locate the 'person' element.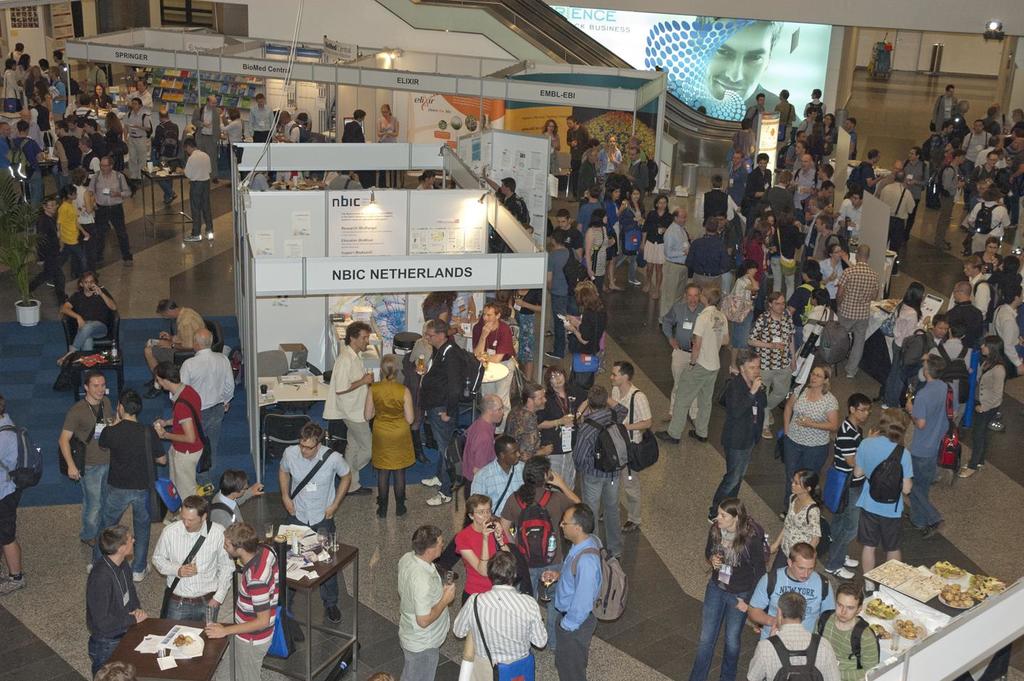
Element bbox: <region>795, 155, 821, 220</region>.
